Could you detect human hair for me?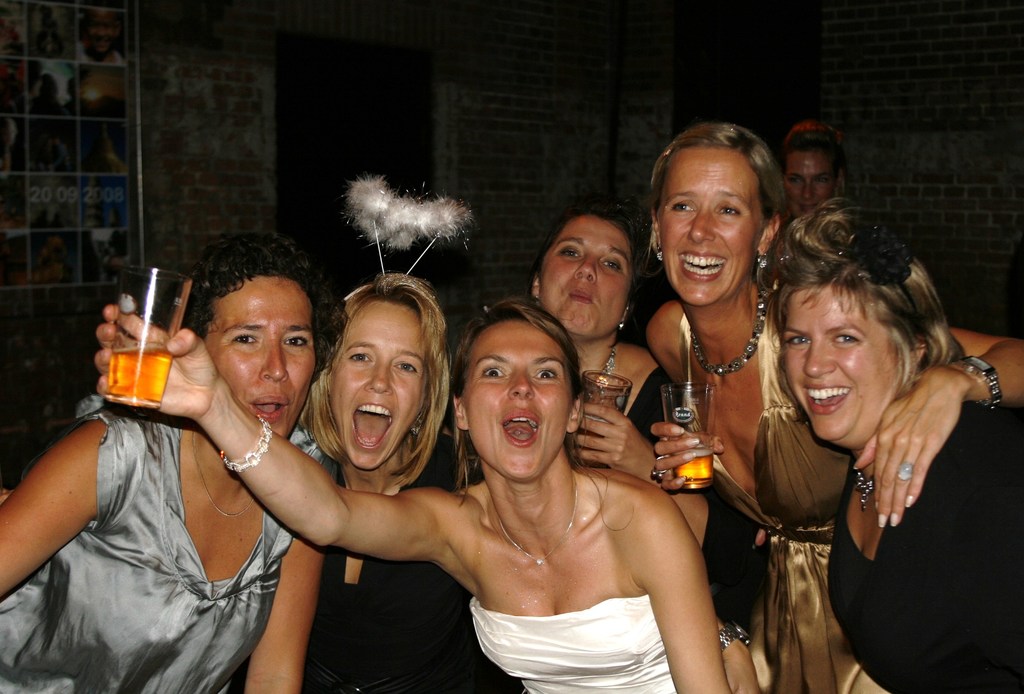
Detection result: (left=522, top=206, right=646, bottom=347).
